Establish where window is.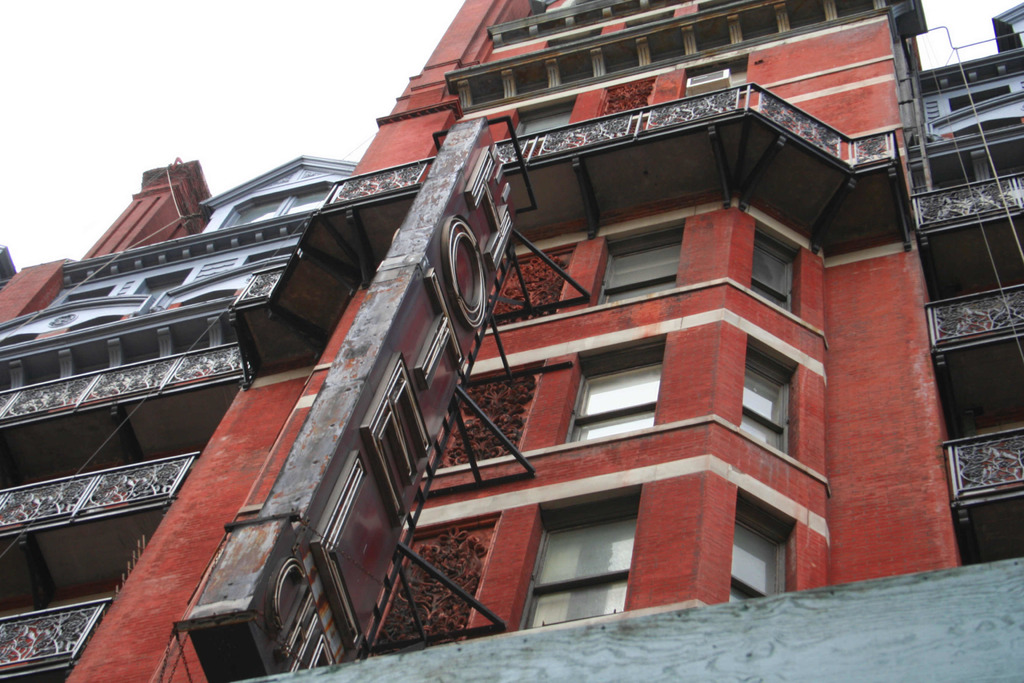
Established at 223, 181, 331, 228.
